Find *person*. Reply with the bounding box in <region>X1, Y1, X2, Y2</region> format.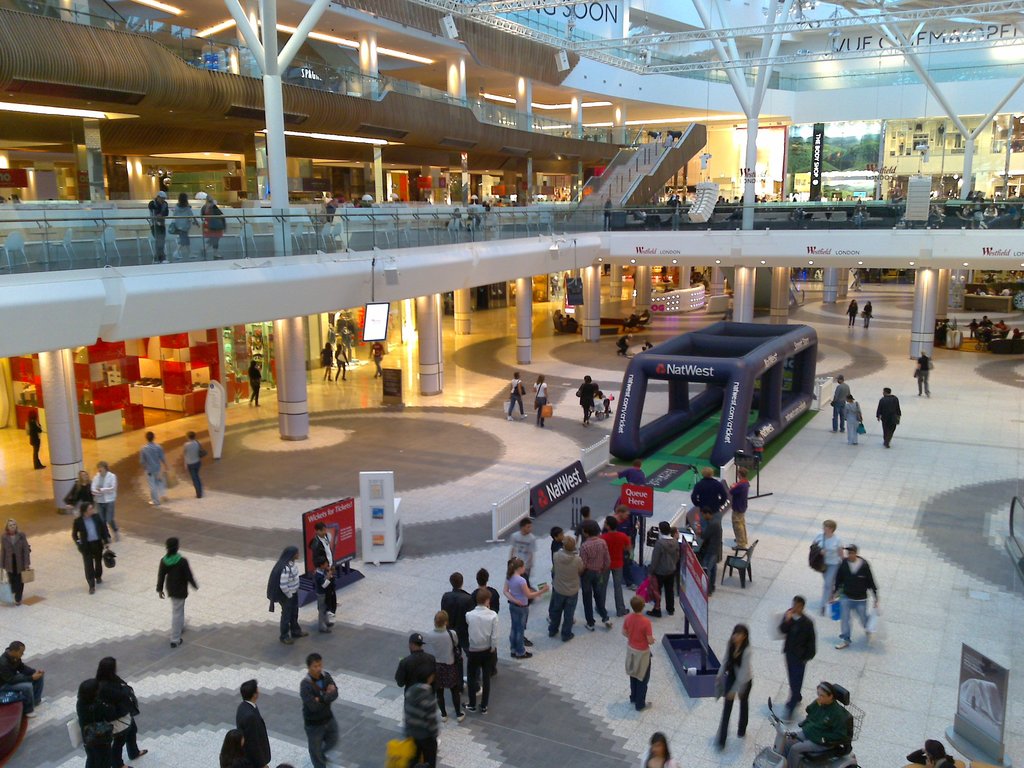
<region>397, 634, 438, 694</region>.
